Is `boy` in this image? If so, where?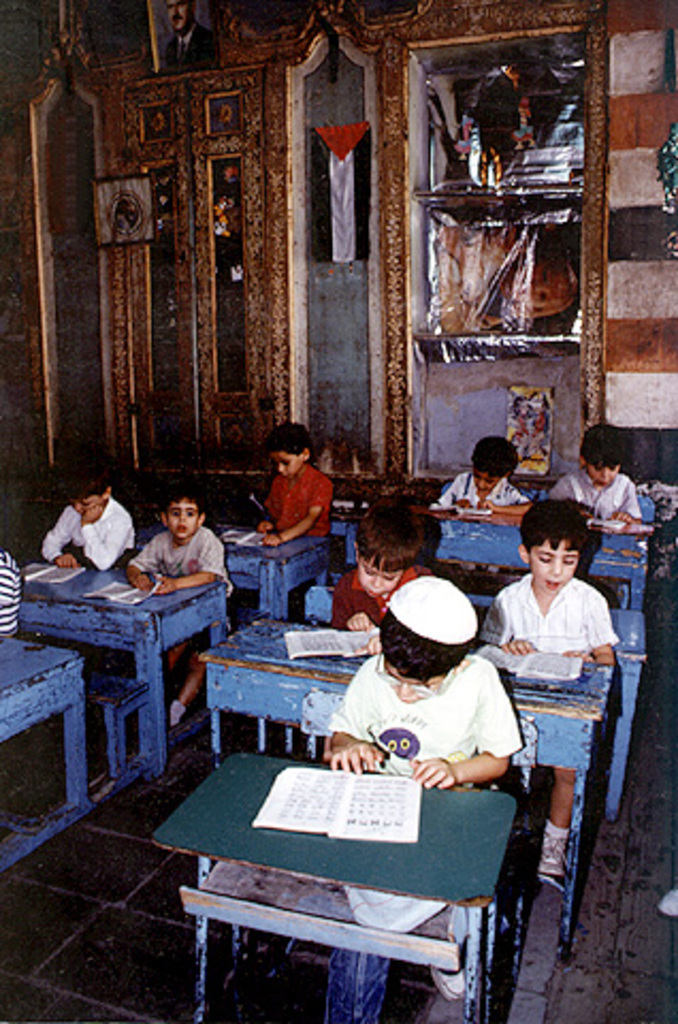
Yes, at select_region(324, 576, 524, 1022).
